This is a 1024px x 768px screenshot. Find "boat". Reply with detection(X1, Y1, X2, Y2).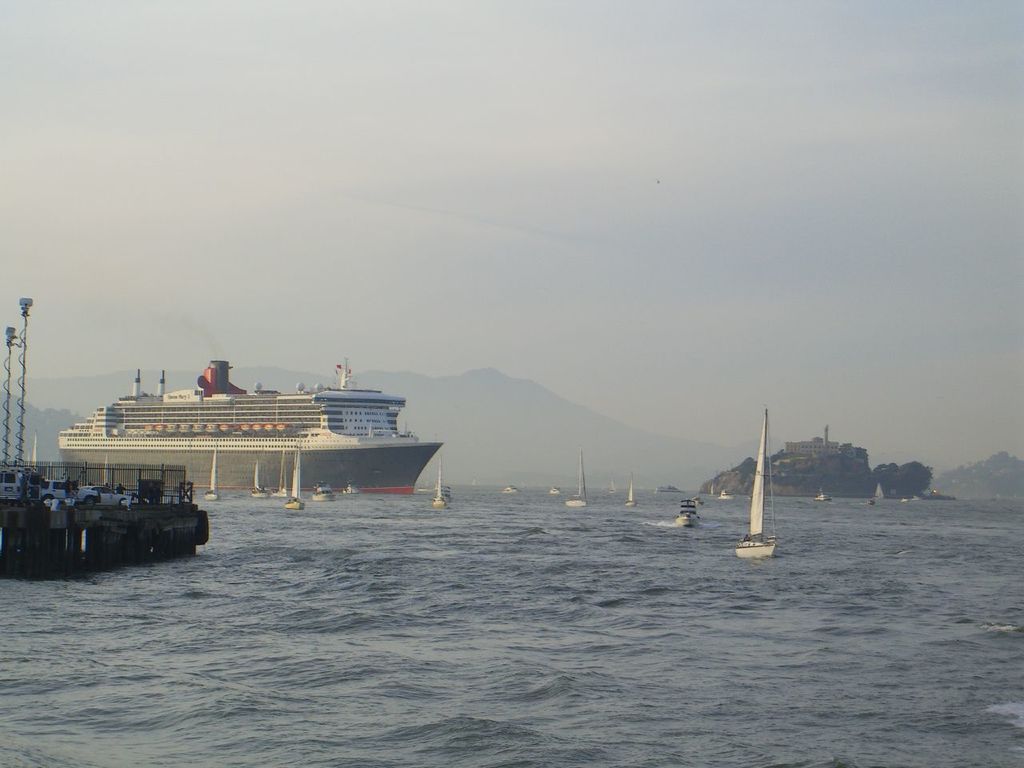
detection(734, 405, 778, 559).
